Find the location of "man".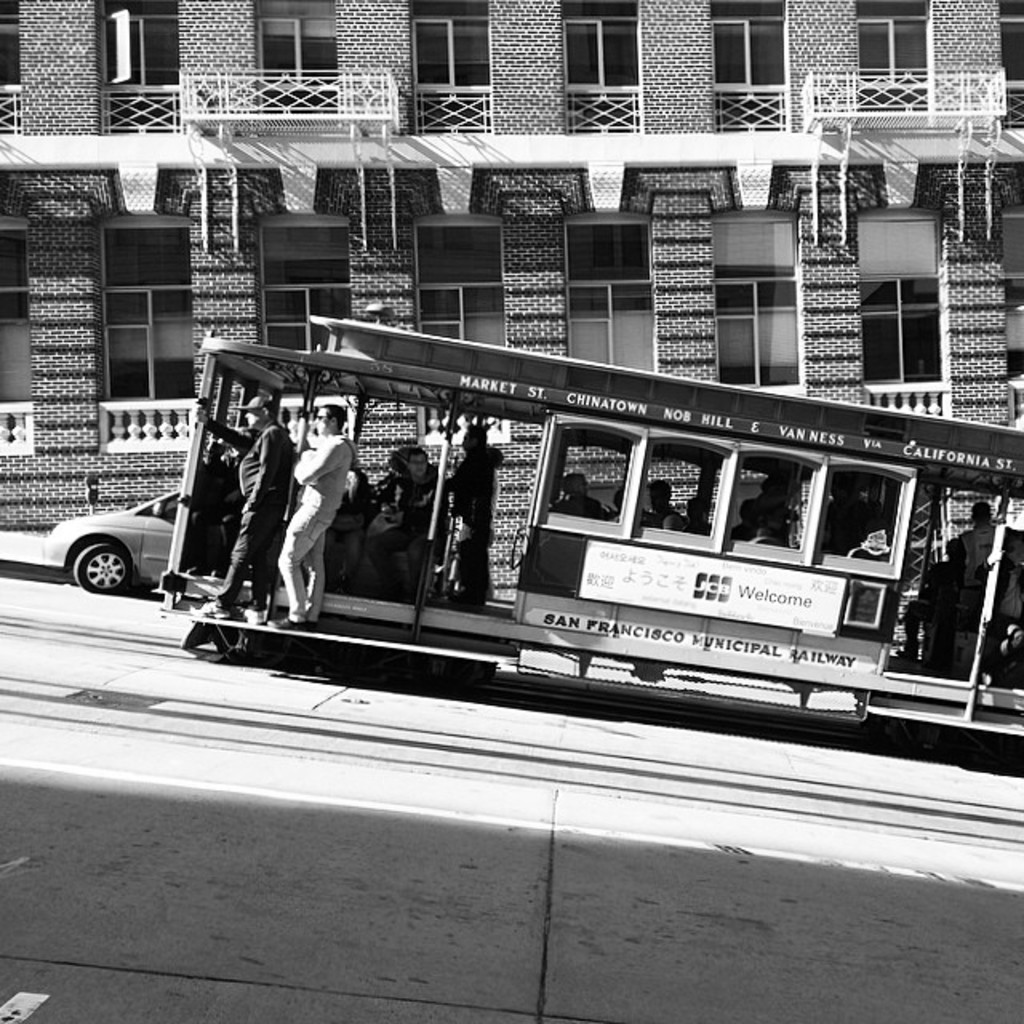
Location: <bbox>731, 498, 765, 534</bbox>.
